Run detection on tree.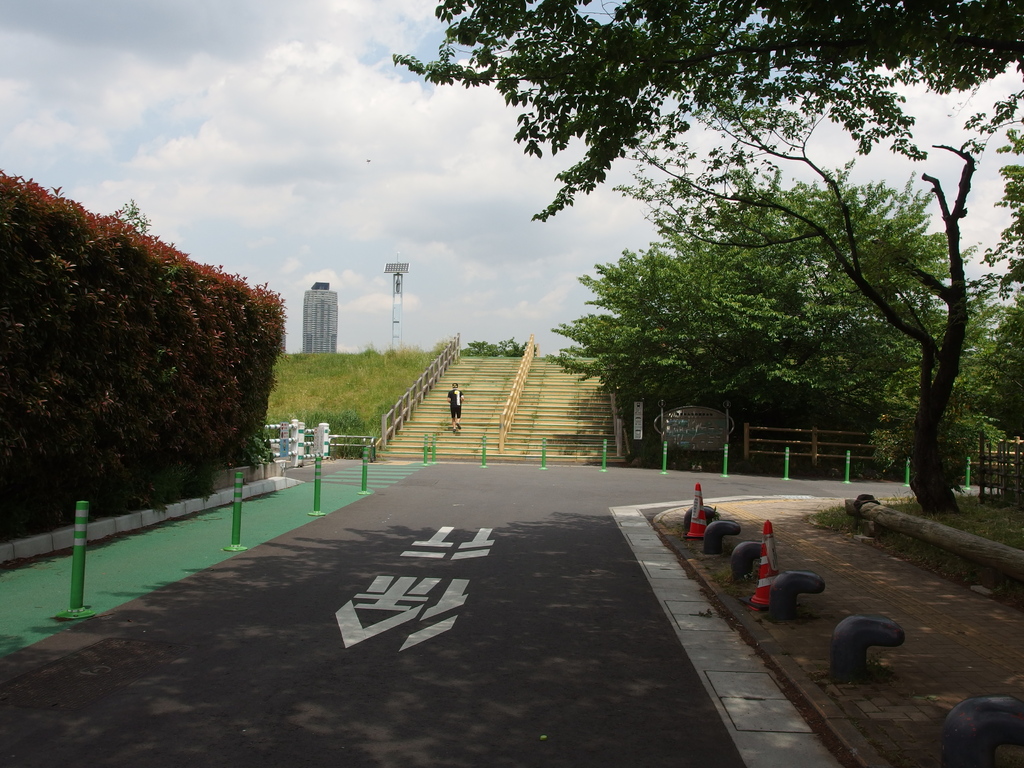
Result: l=396, t=0, r=1023, b=229.
